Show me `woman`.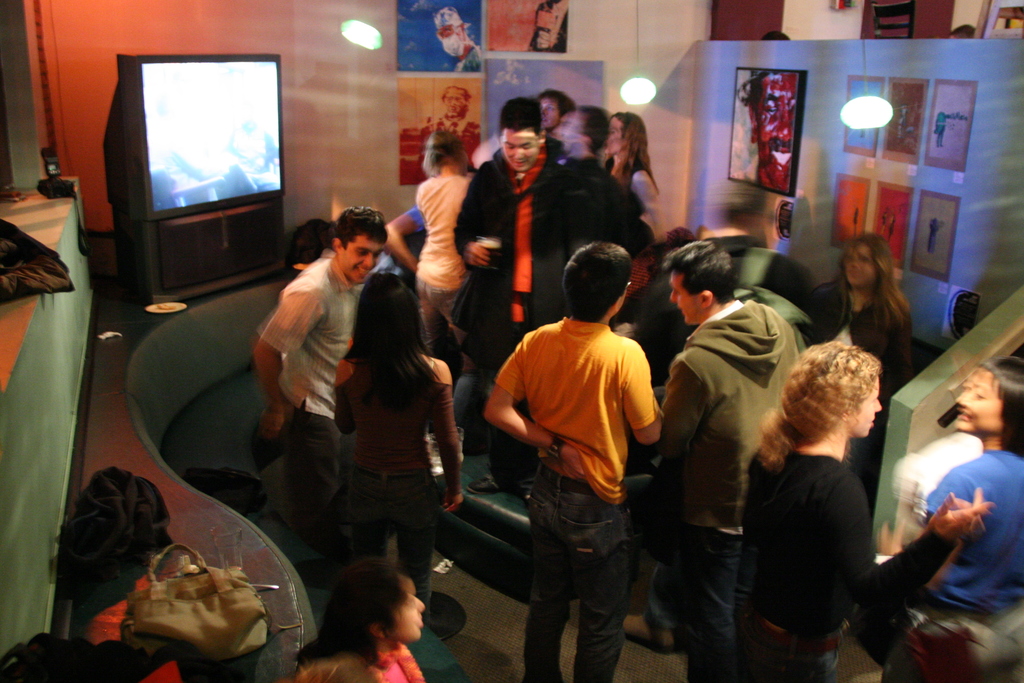
`woman` is here: [828,228,934,370].
